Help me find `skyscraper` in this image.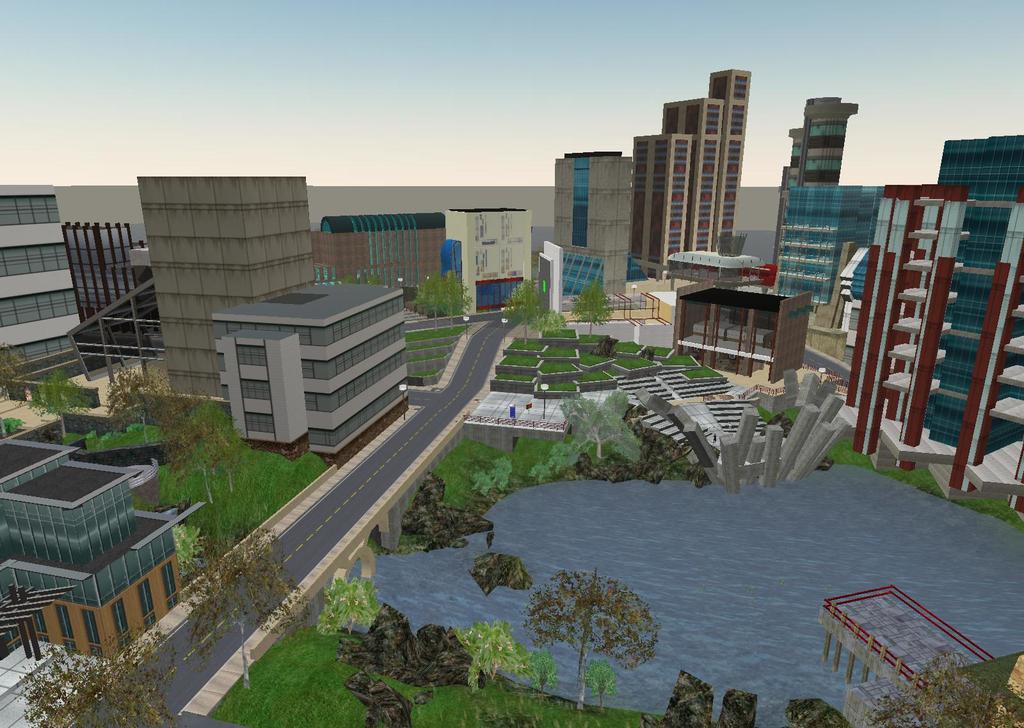
Found it: 556,148,630,294.
